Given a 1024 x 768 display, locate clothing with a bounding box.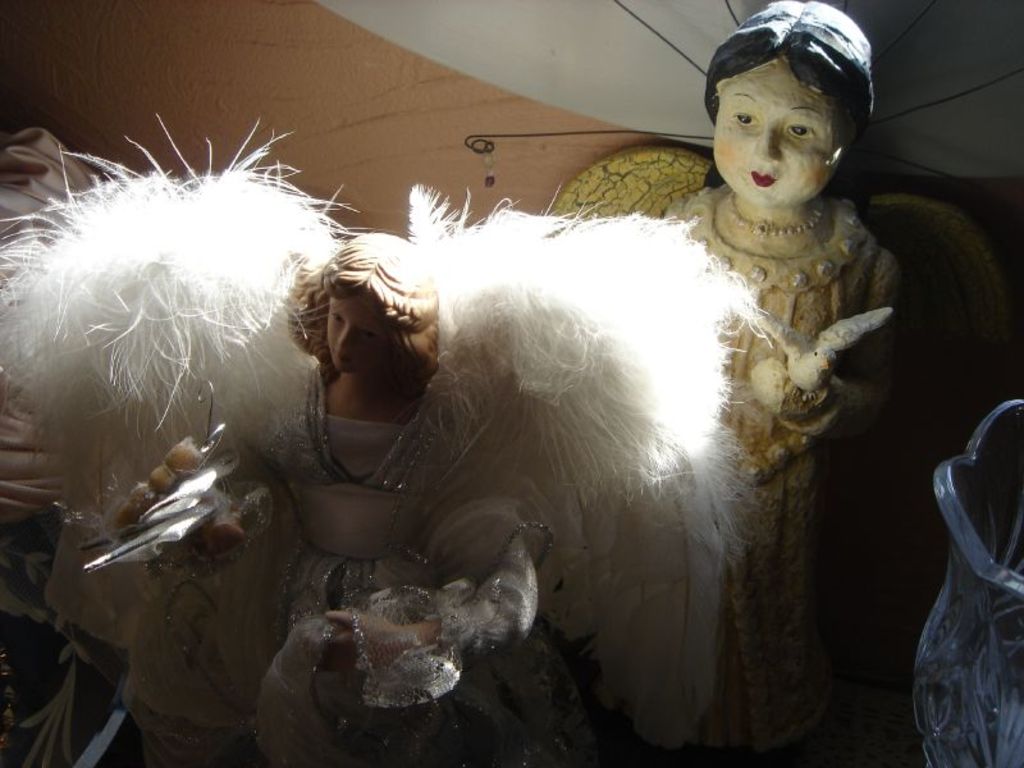
Located: <box>0,115,771,767</box>.
